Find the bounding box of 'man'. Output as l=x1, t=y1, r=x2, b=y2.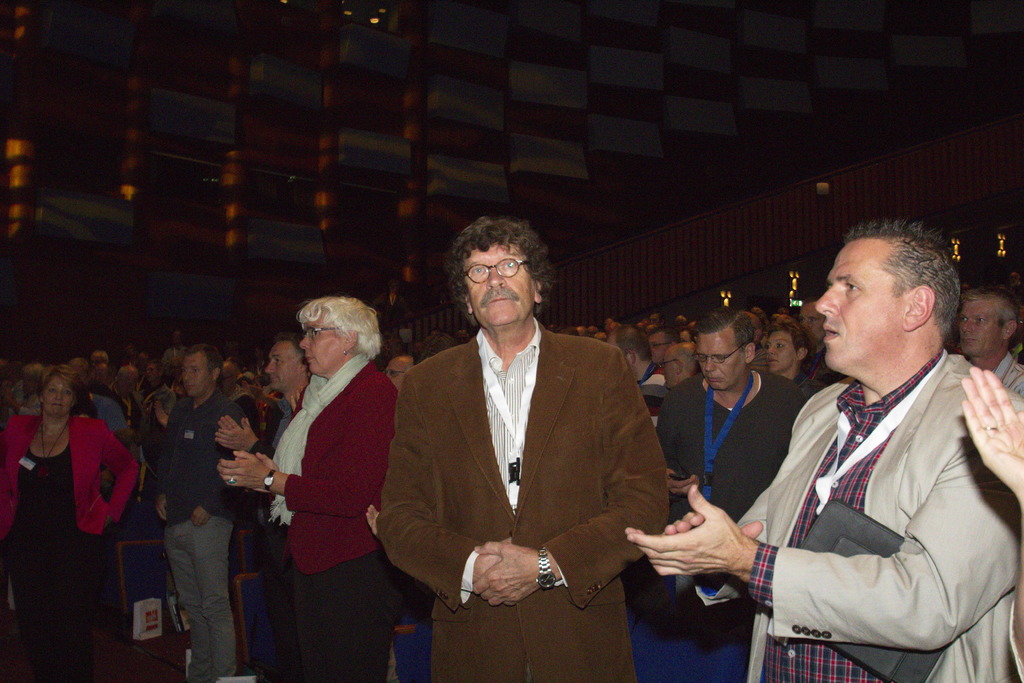
l=385, t=354, r=417, b=396.
